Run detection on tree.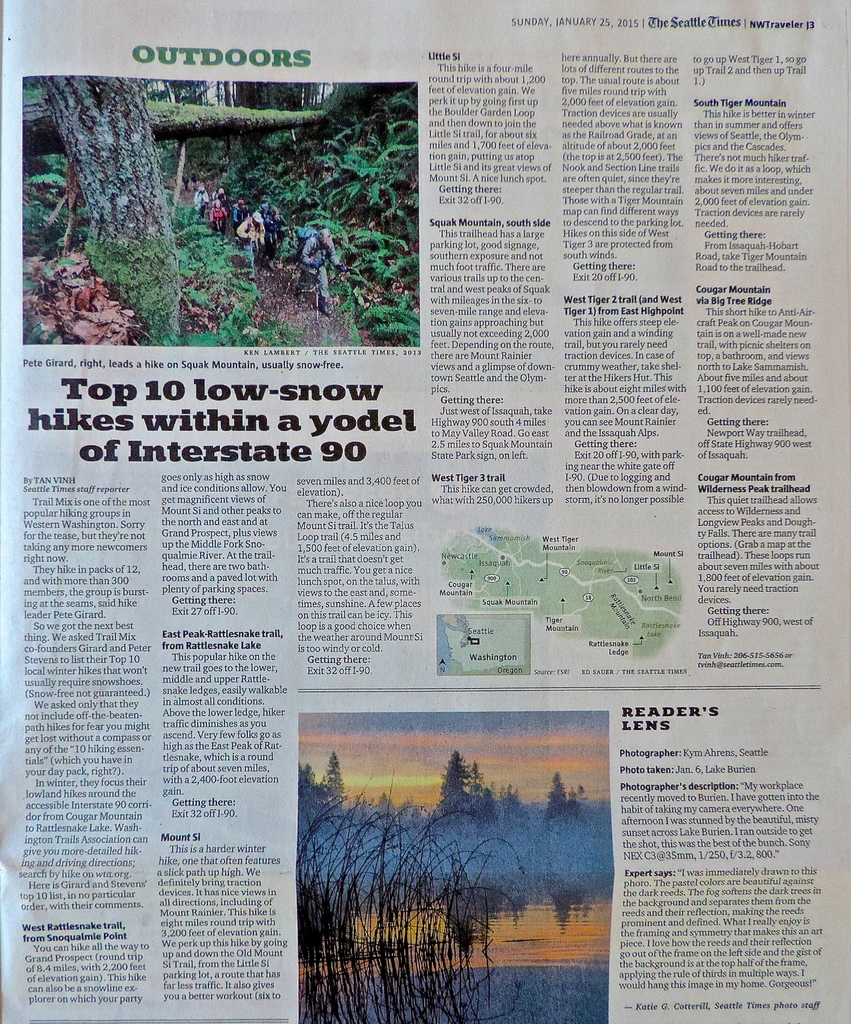
Result: (310,748,356,816).
